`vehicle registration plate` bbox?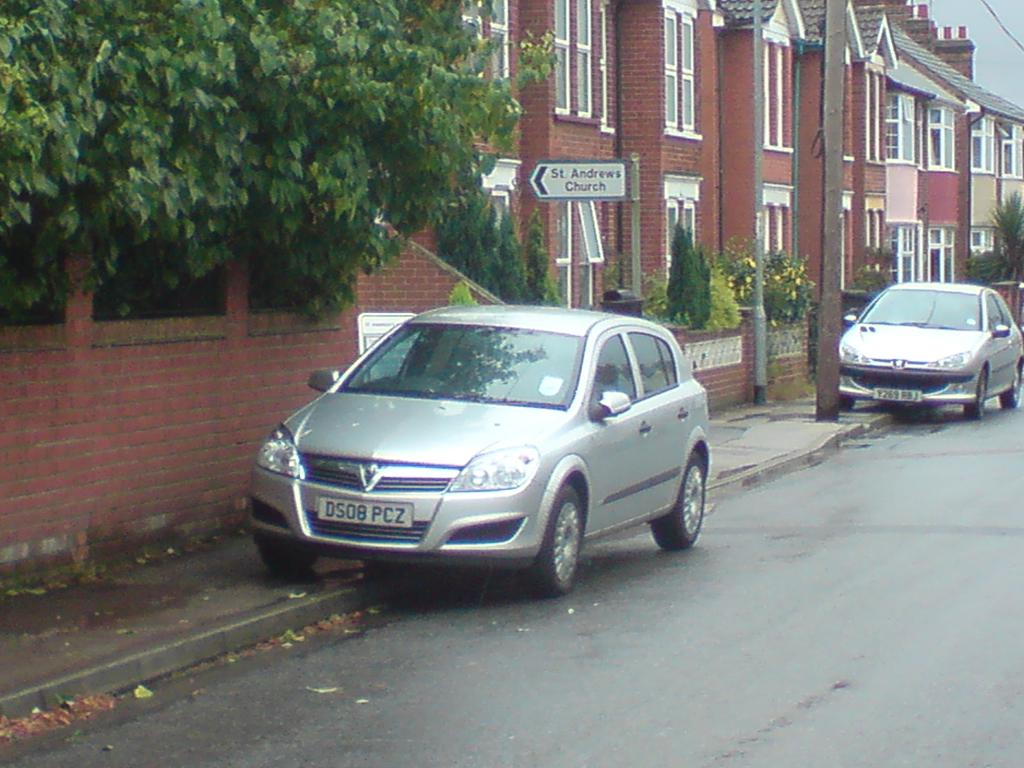
left=875, top=385, right=924, bottom=406
